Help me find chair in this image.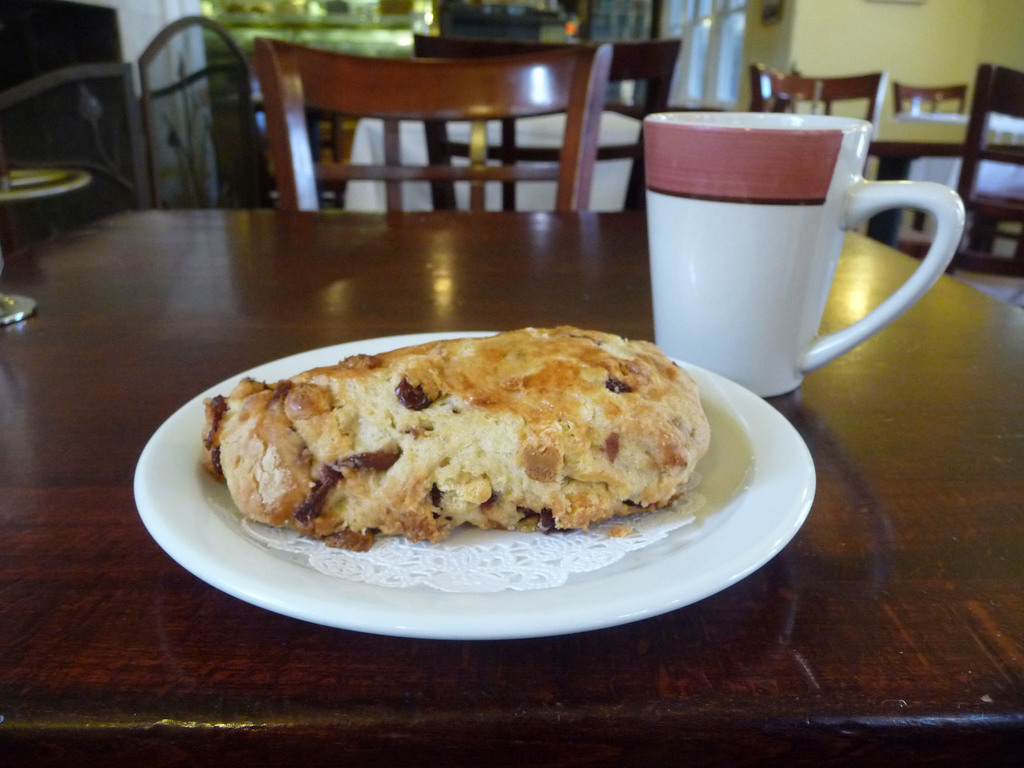
Found it: <bbox>748, 61, 888, 177</bbox>.
